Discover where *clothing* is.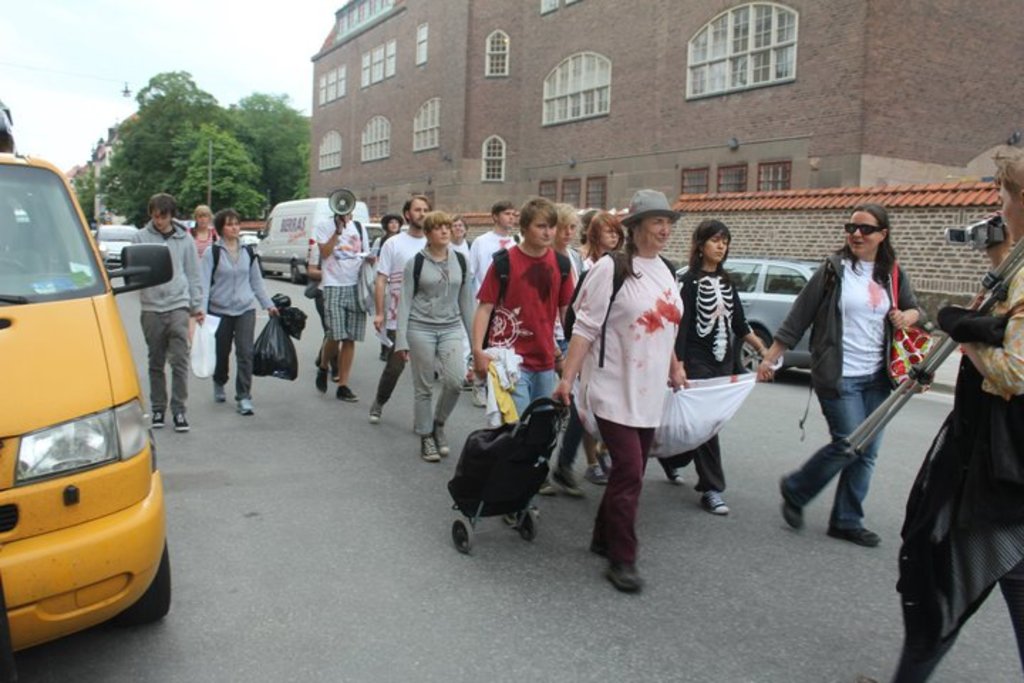
Discovered at x1=684 y1=258 x2=754 y2=485.
